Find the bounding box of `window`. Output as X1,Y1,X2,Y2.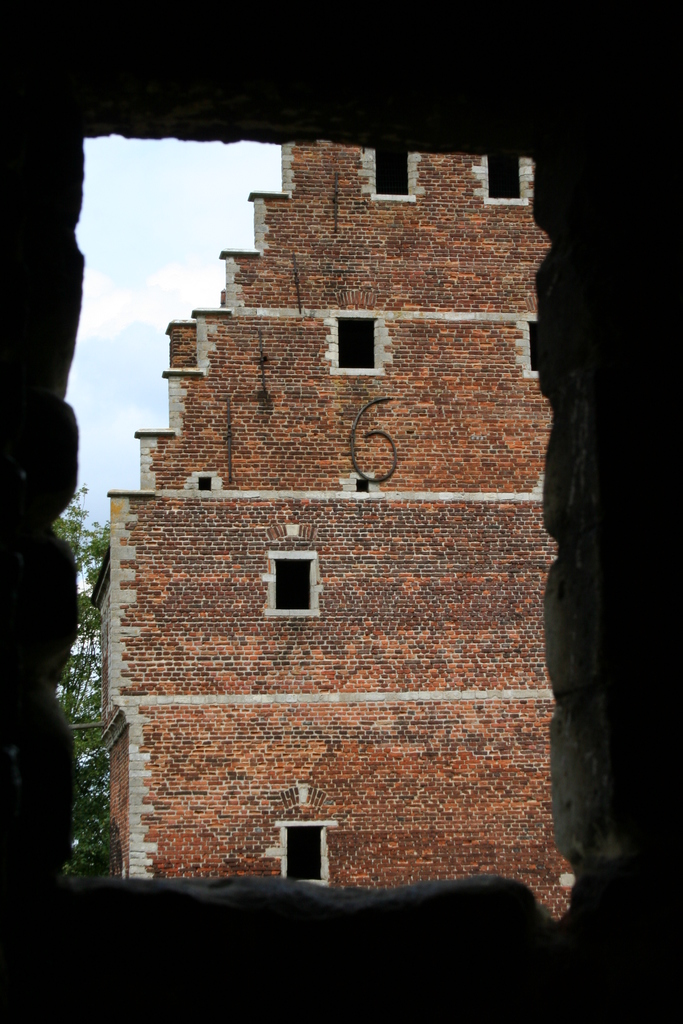
523,304,561,378.
